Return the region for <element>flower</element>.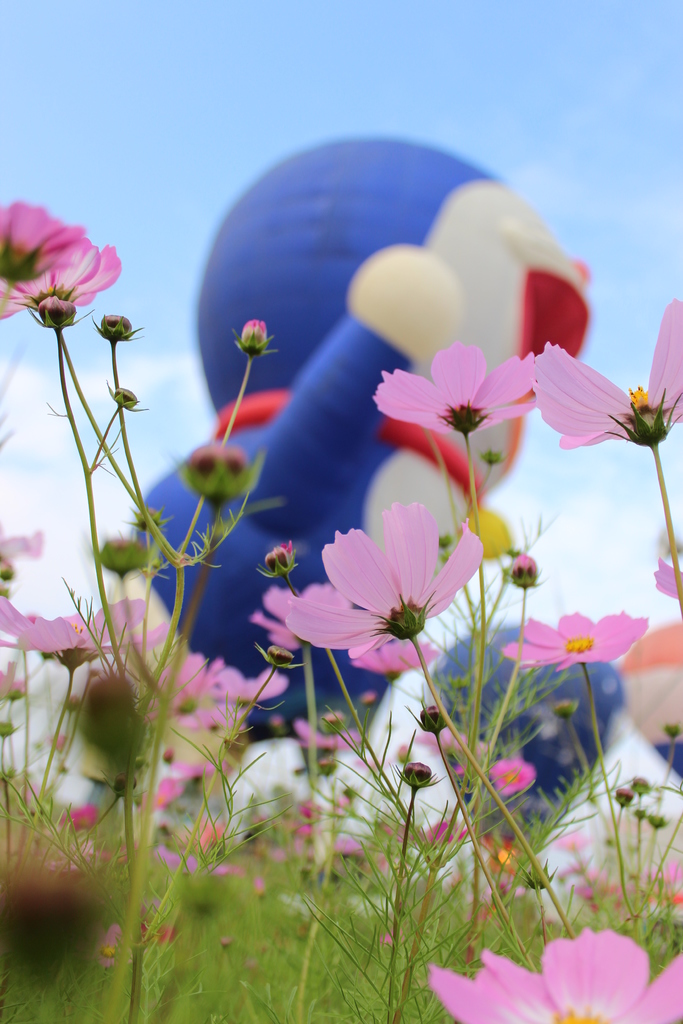
(432, 926, 682, 1023).
